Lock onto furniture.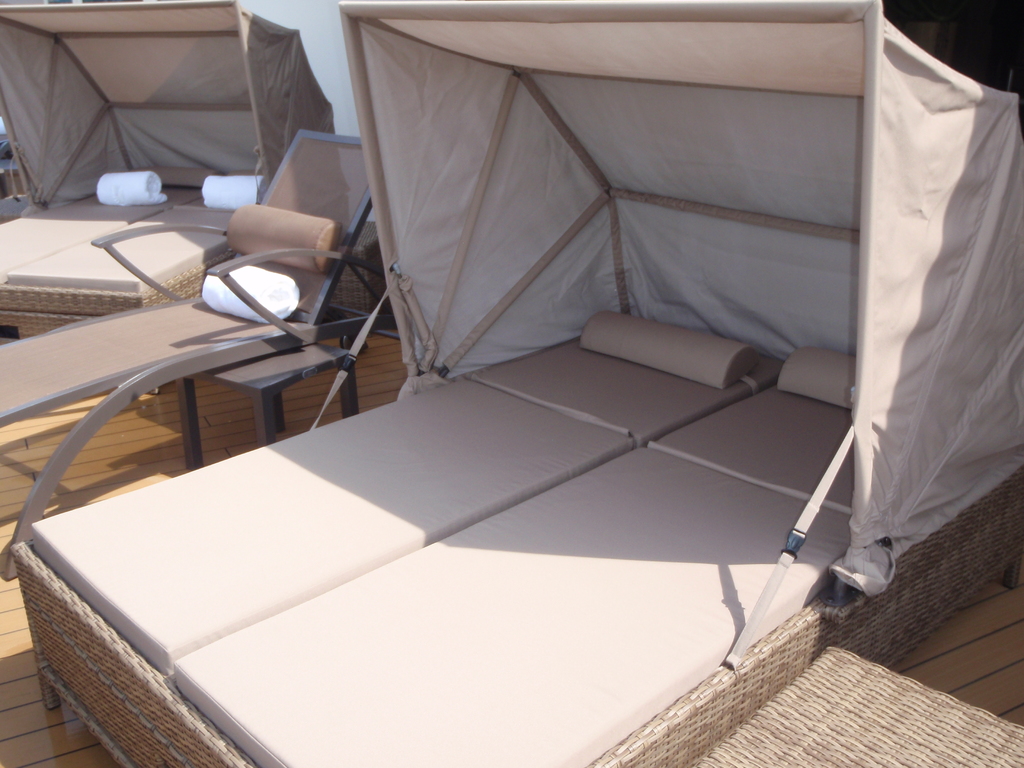
Locked: [x1=0, y1=0, x2=351, y2=343].
